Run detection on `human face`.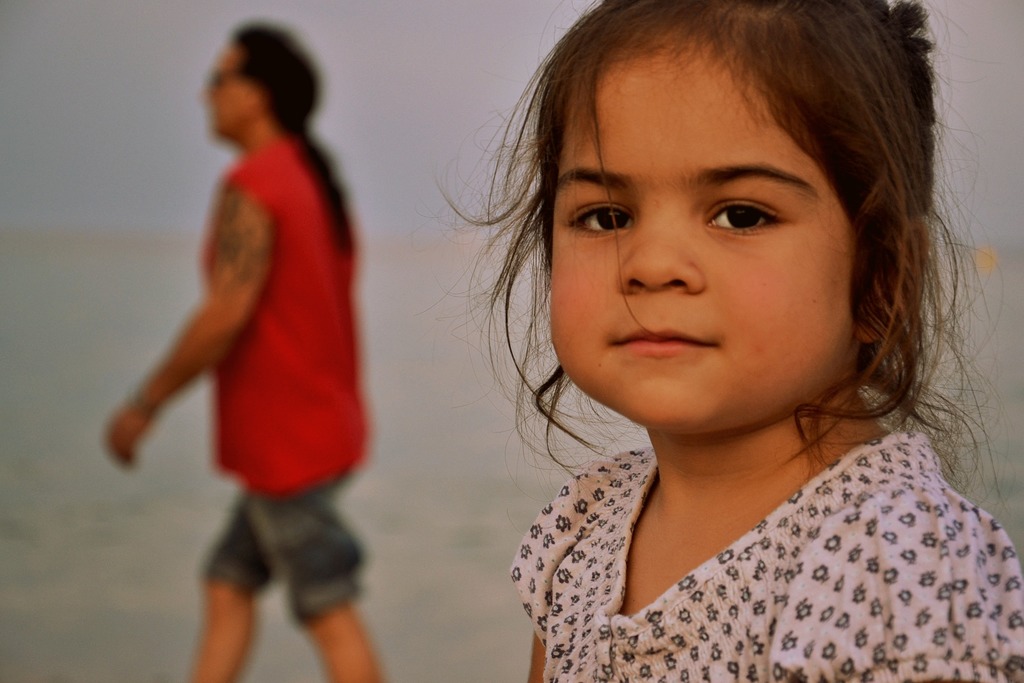
Result: box=[198, 42, 249, 138].
